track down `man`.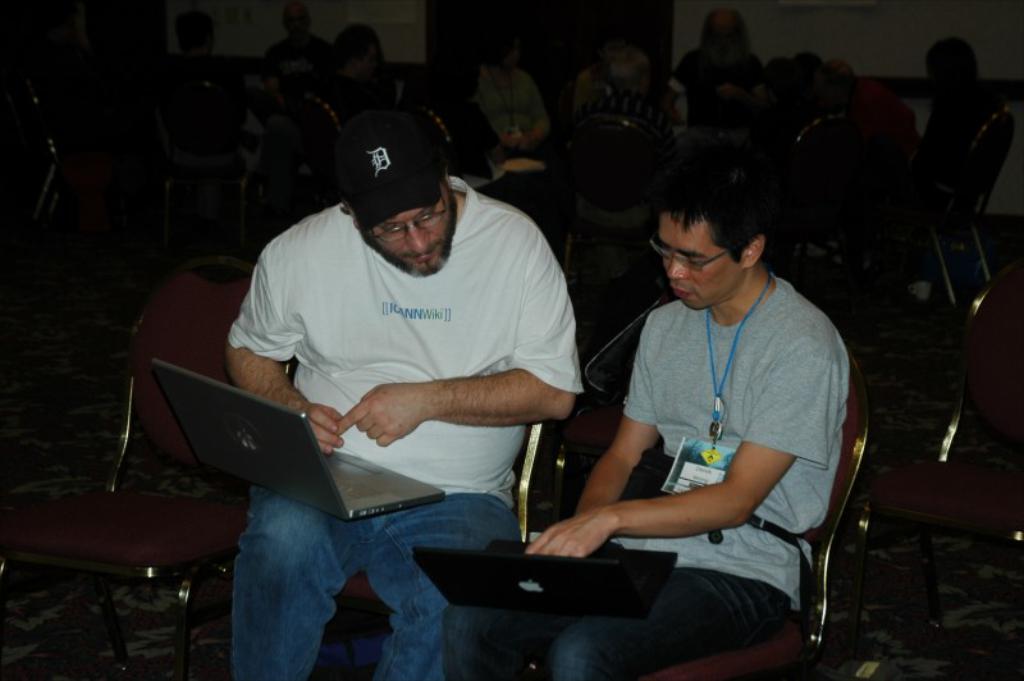
Tracked to <bbox>438, 166, 851, 680</bbox>.
